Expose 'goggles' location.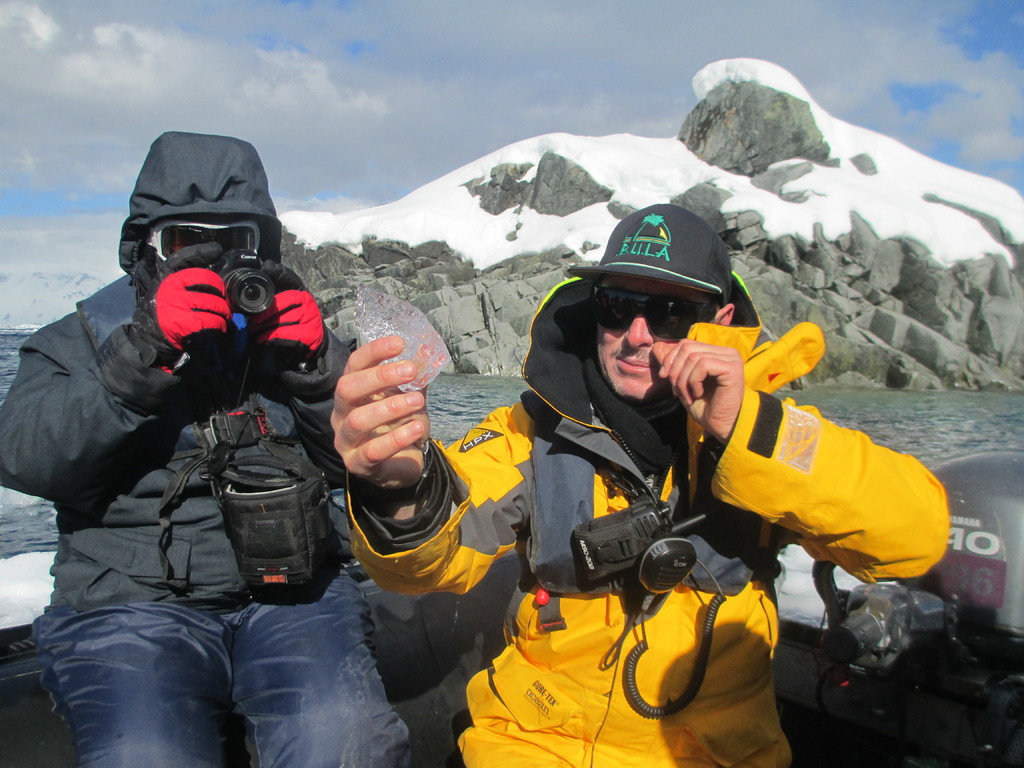
Exposed at bbox=(586, 284, 714, 343).
